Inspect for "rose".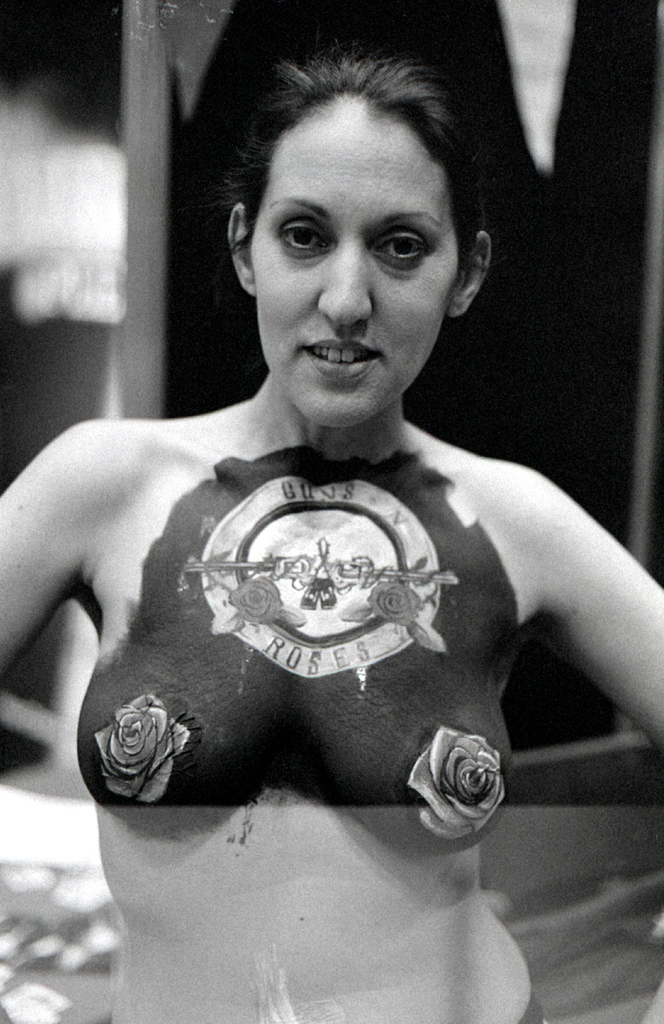
Inspection: 91 691 193 803.
